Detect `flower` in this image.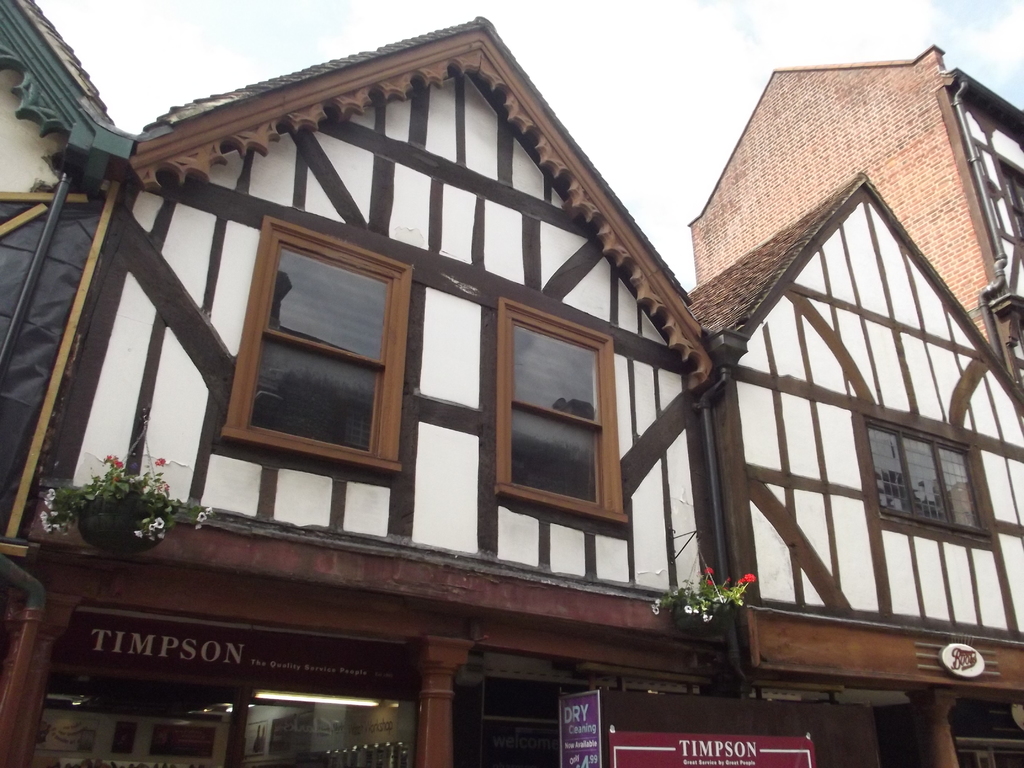
Detection: 156,515,166,529.
